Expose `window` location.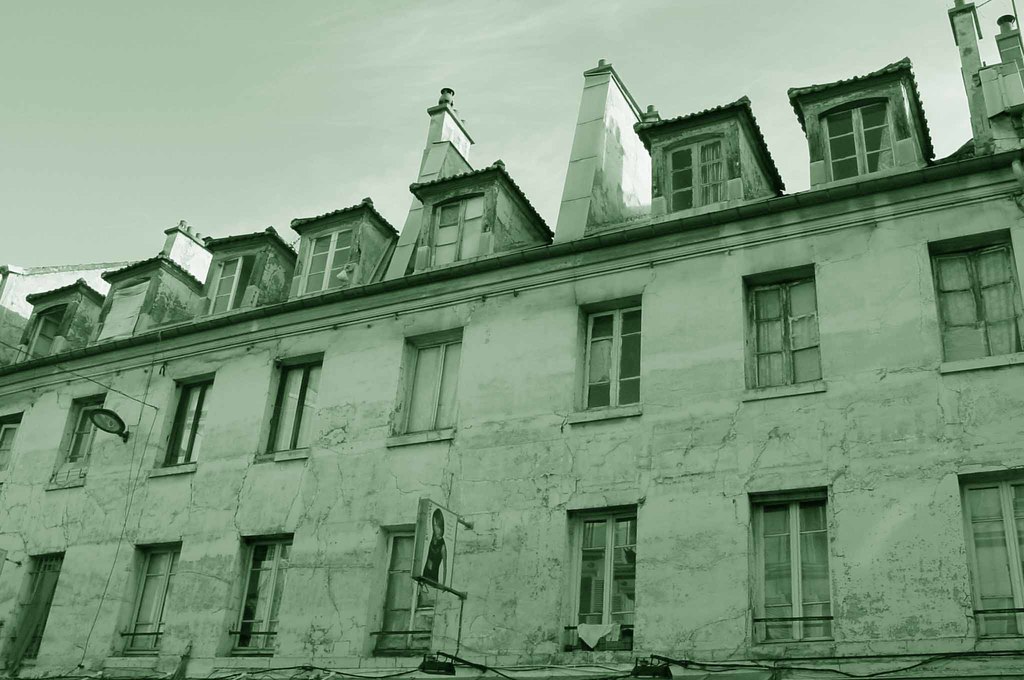
Exposed at 751 255 835 405.
